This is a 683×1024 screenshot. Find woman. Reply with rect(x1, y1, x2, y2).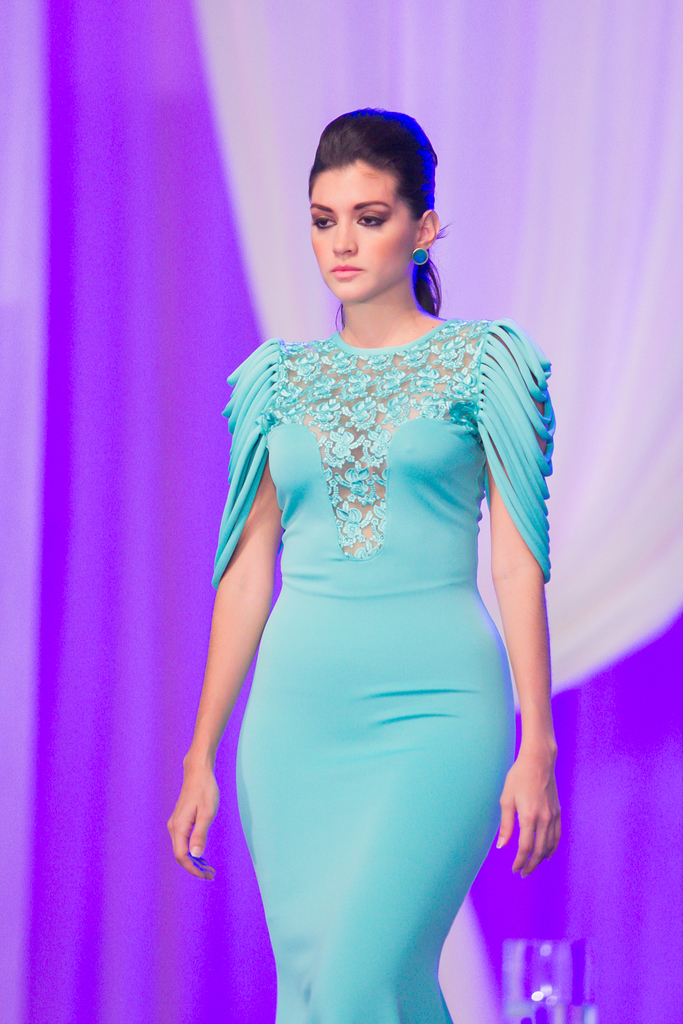
rect(166, 98, 581, 1004).
